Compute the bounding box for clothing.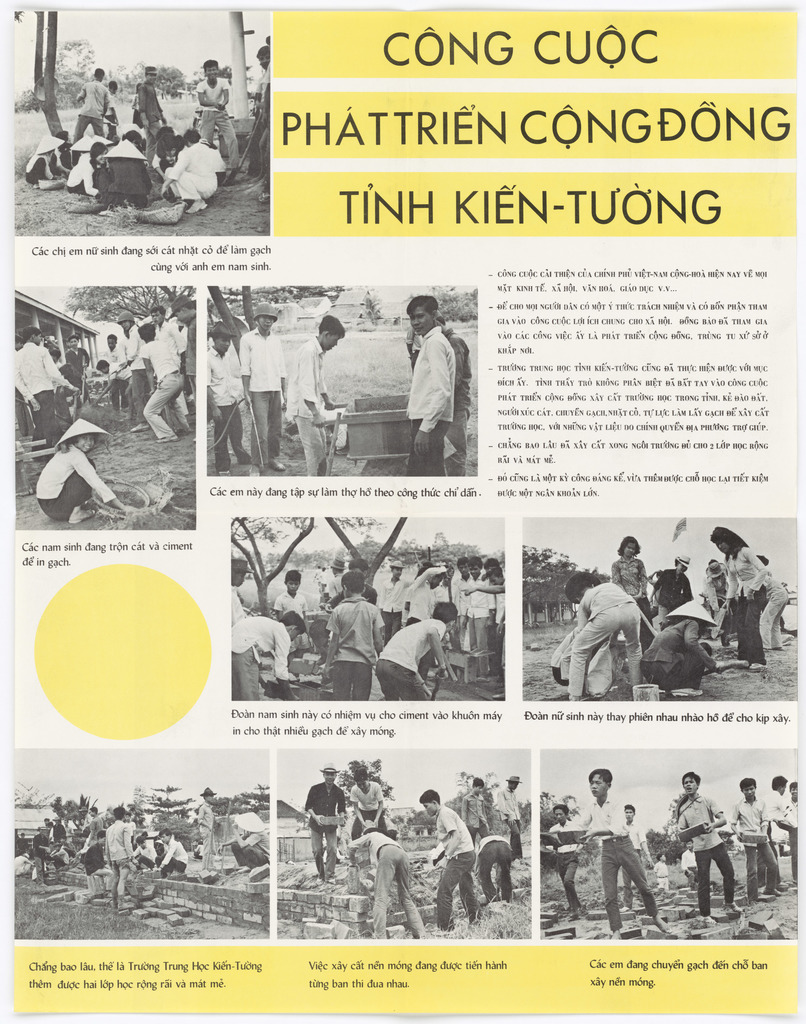
296 774 348 881.
